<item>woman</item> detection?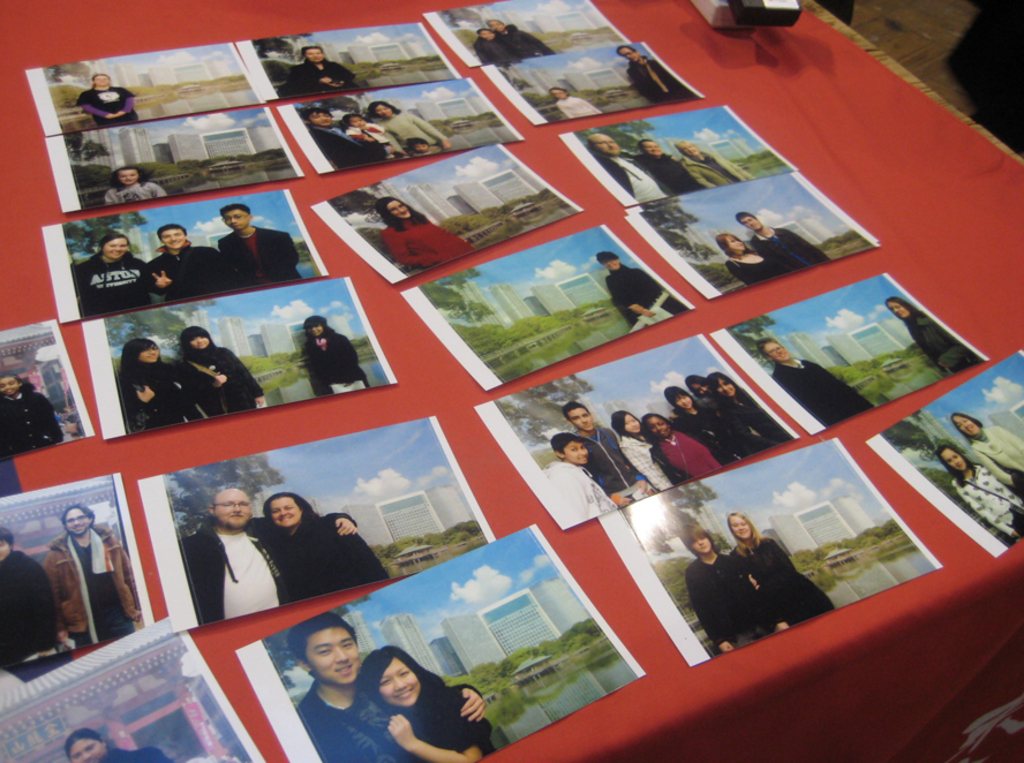
<box>66,732,164,762</box>
